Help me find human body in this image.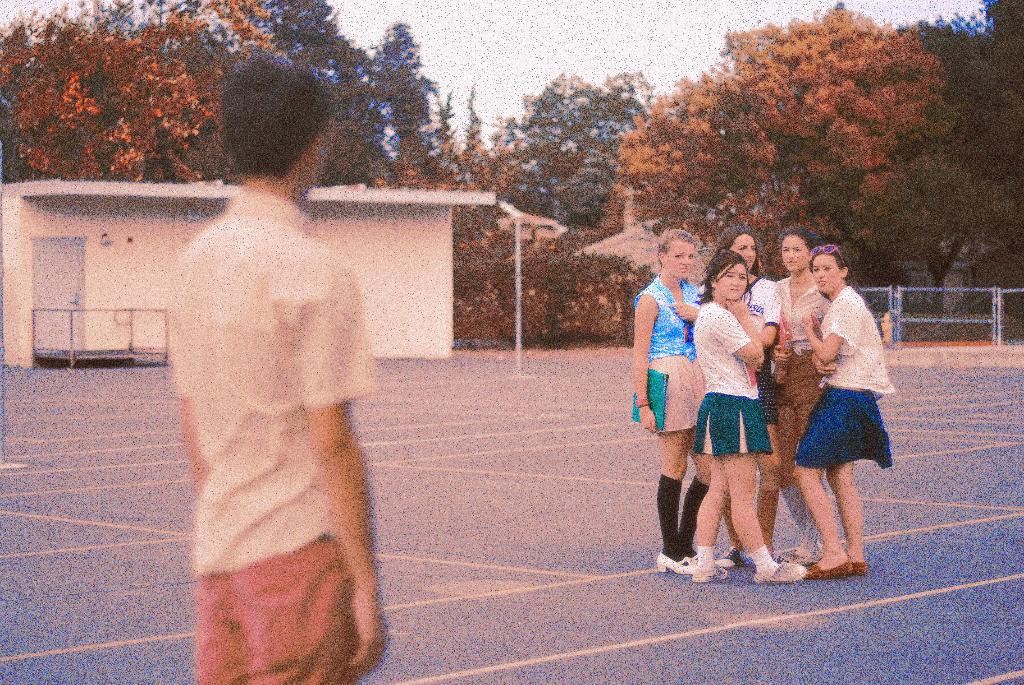
Found it: box(164, 56, 394, 684).
